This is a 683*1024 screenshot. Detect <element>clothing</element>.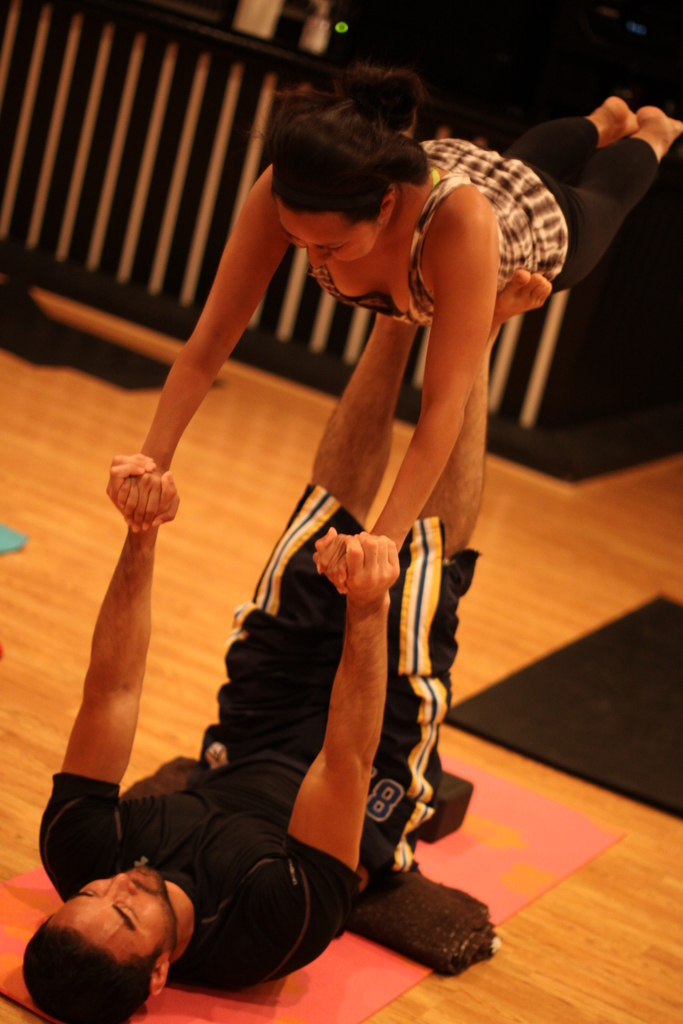
crop(306, 118, 660, 328).
